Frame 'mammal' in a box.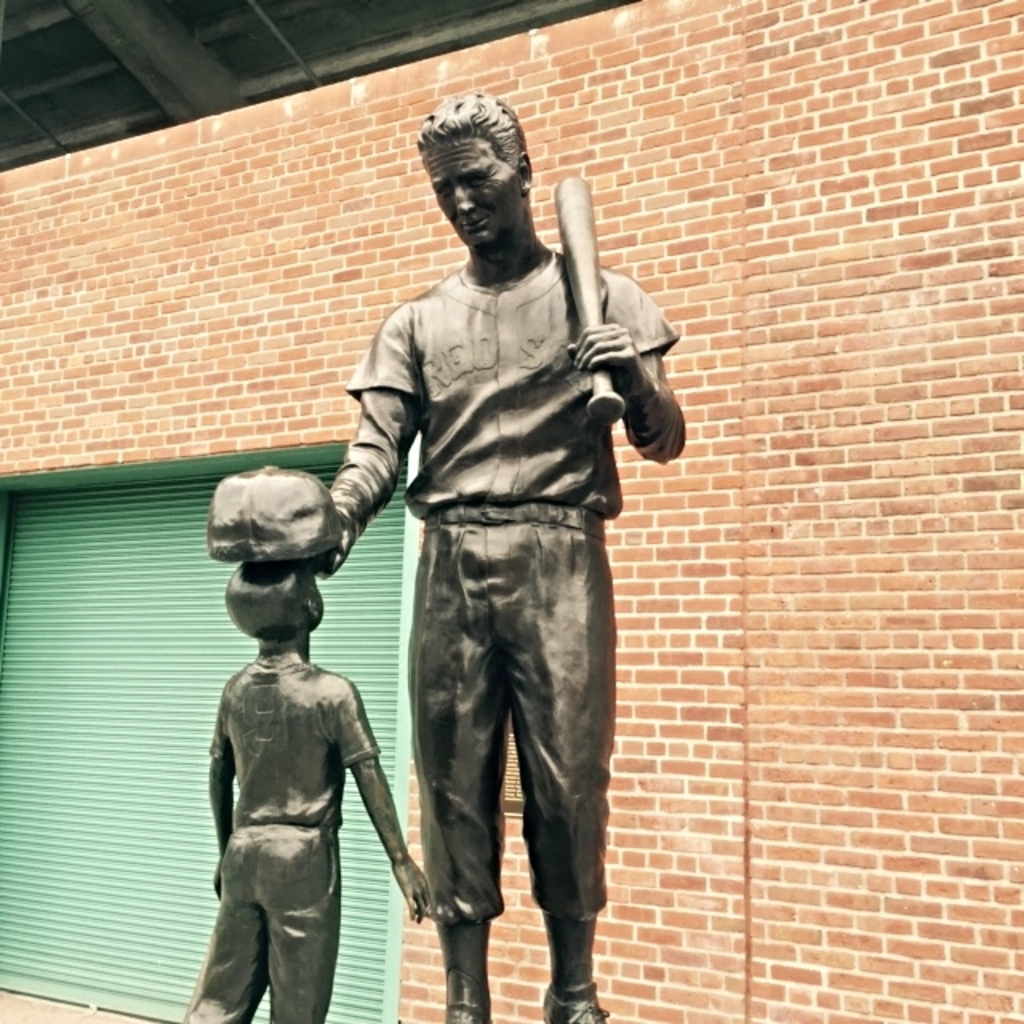
bbox(314, 88, 690, 1022).
